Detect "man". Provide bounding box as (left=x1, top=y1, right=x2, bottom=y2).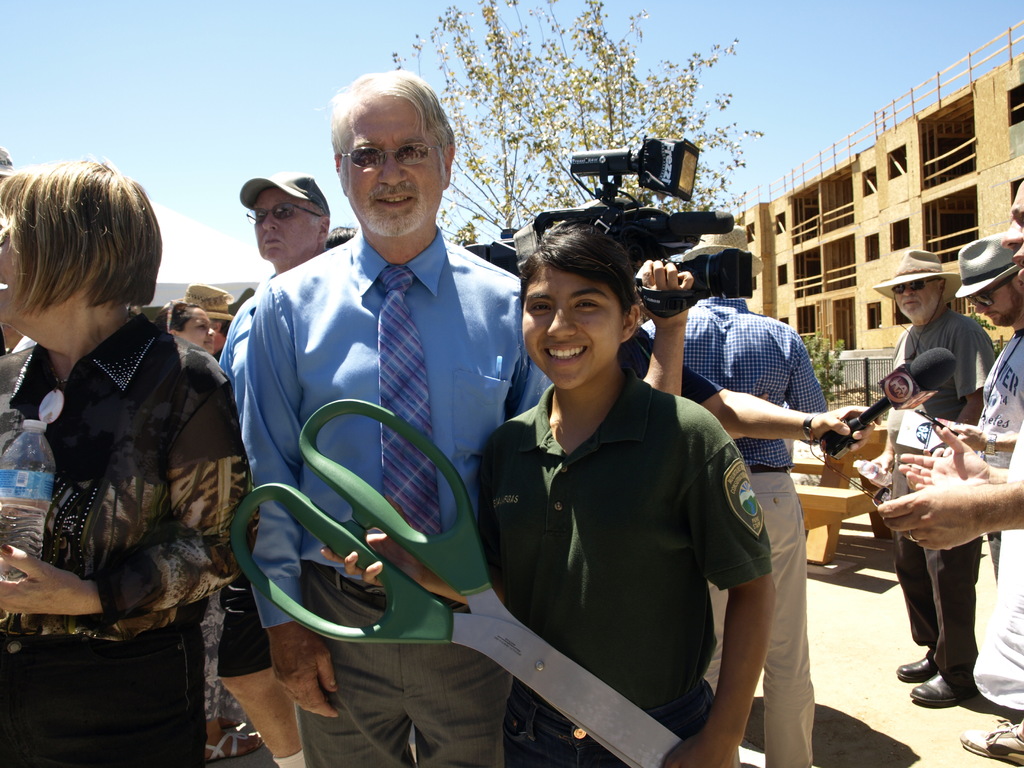
(left=638, top=223, right=826, bottom=765).
